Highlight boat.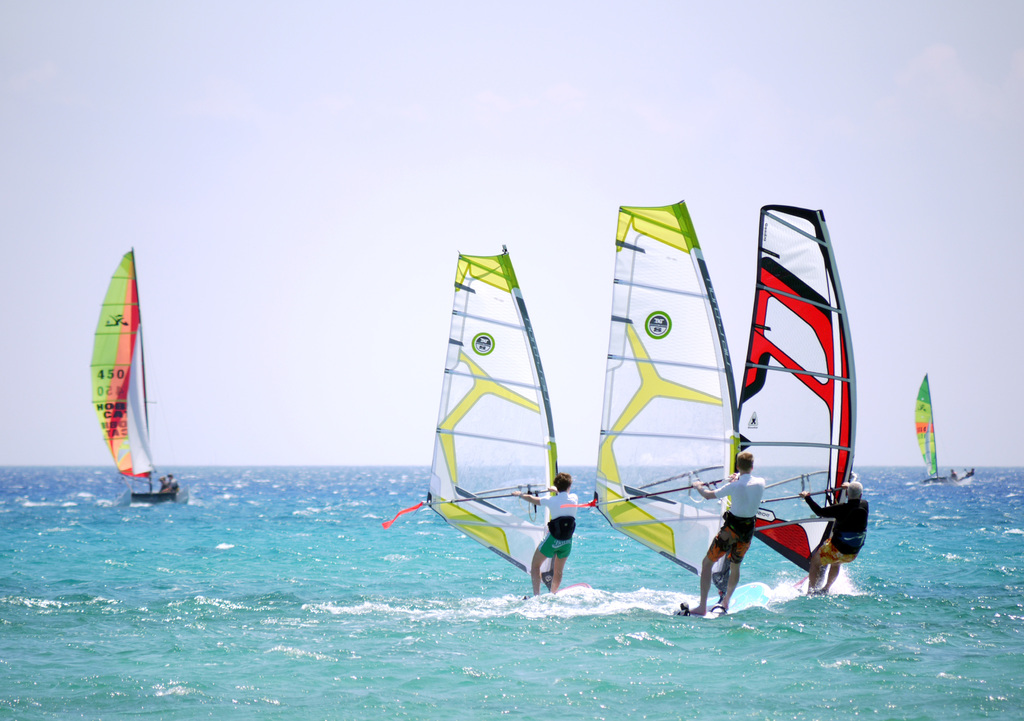
Highlighted region: (733, 203, 857, 598).
